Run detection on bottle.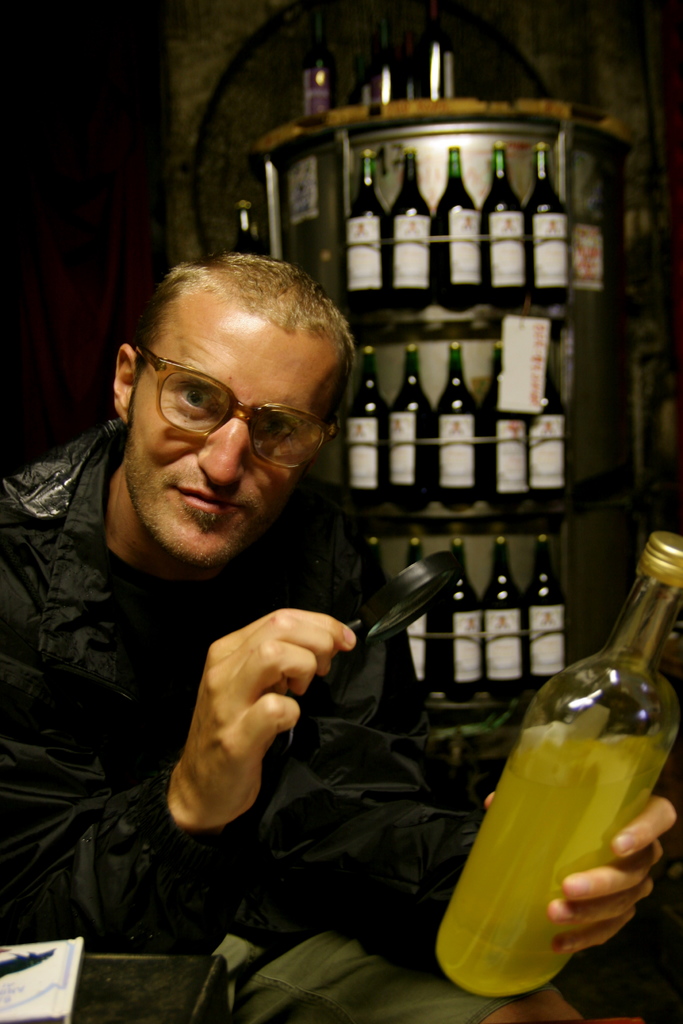
Result: [x1=432, y1=527, x2=682, y2=1000].
